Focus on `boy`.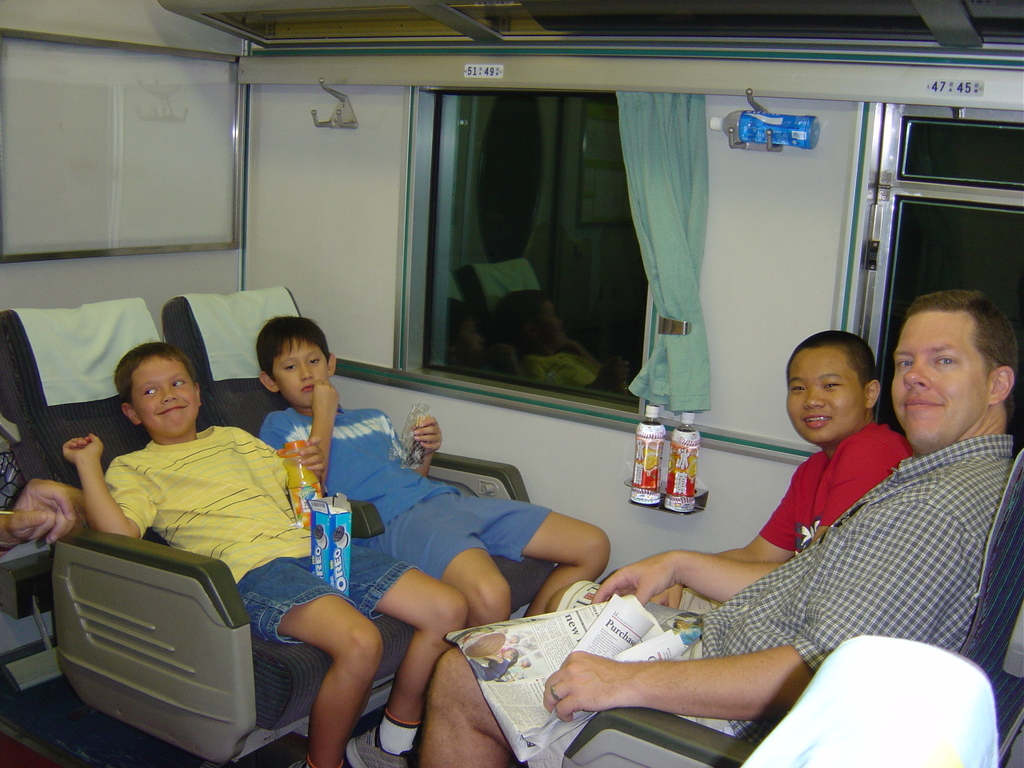
Focused at x1=240, y1=306, x2=631, y2=644.
